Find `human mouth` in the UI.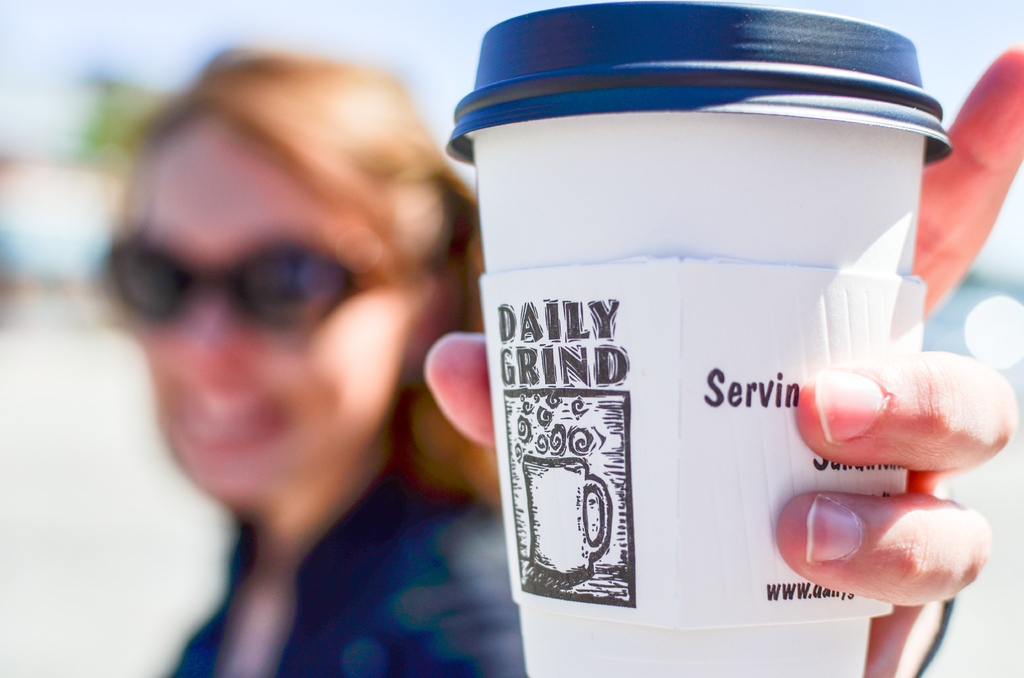
UI element at detection(169, 385, 278, 454).
